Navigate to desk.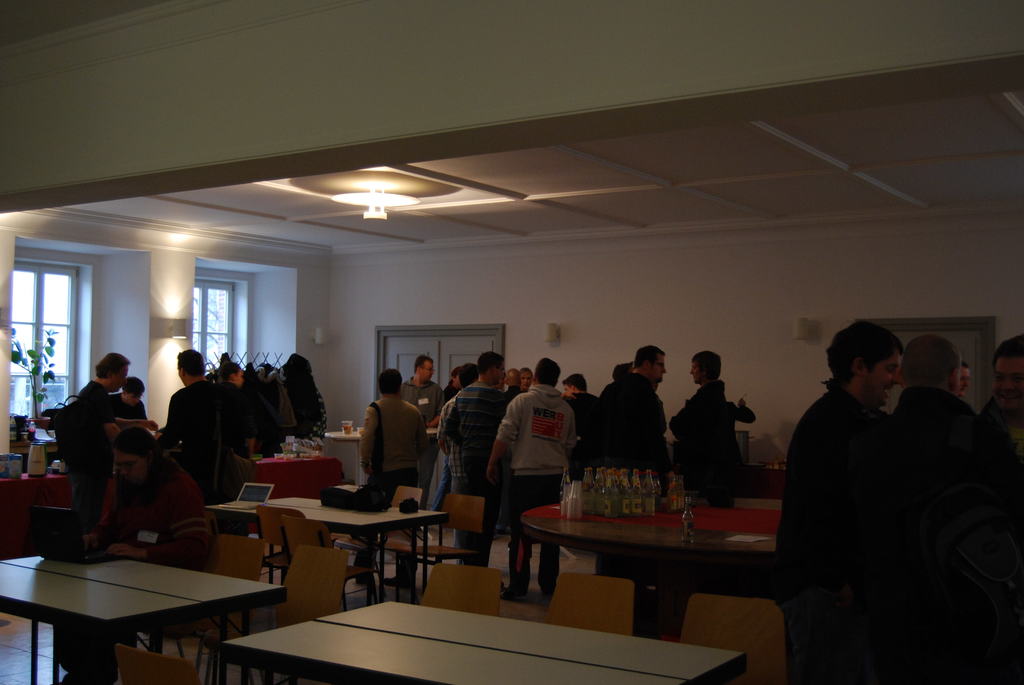
Navigation target: {"x1": 0, "y1": 546, "x2": 298, "y2": 660}.
